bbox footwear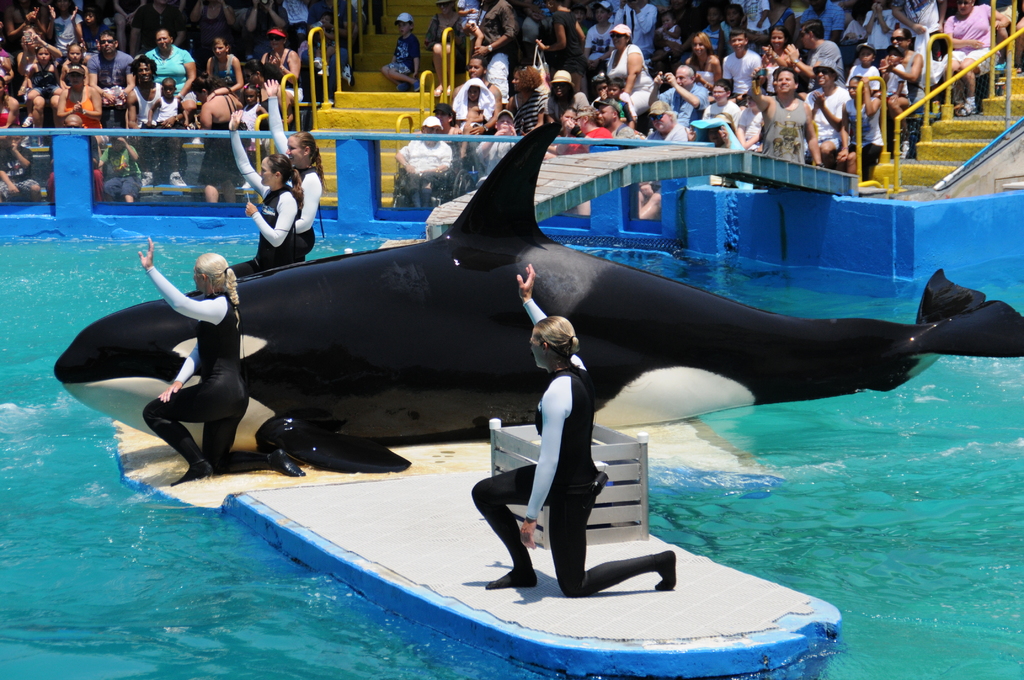
BBox(652, 549, 677, 592)
